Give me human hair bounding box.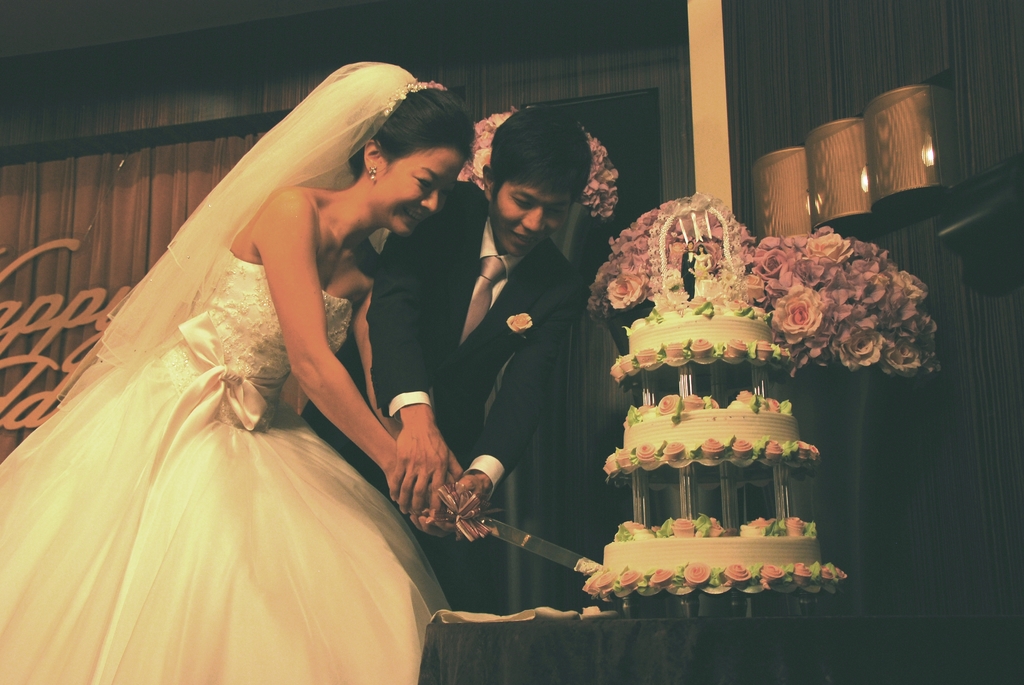
484:104:609:203.
